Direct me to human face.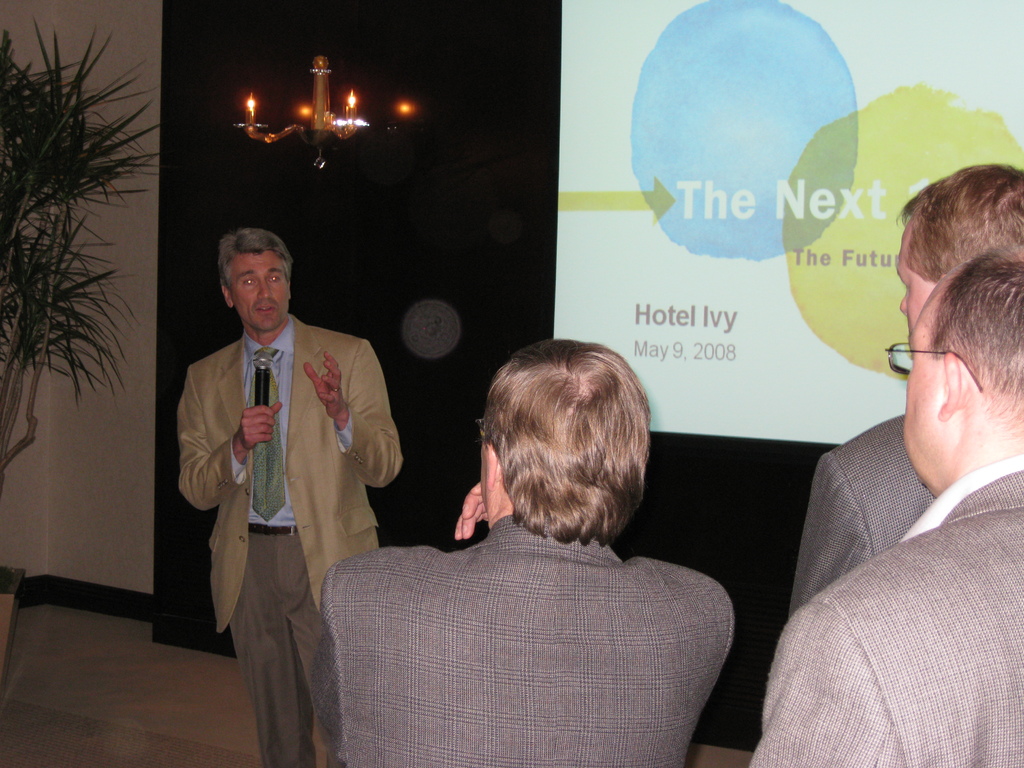
Direction: [x1=477, y1=426, x2=504, y2=526].
